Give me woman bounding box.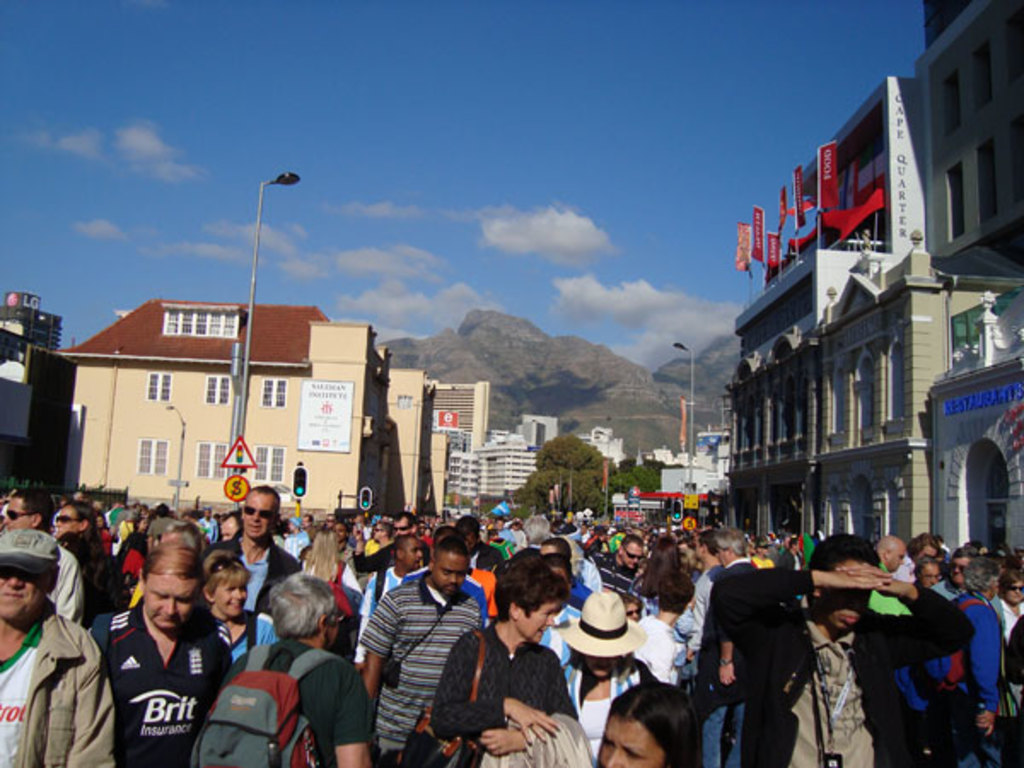
{"x1": 592, "y1": 689, "x2": 703, "y2": 766}.
